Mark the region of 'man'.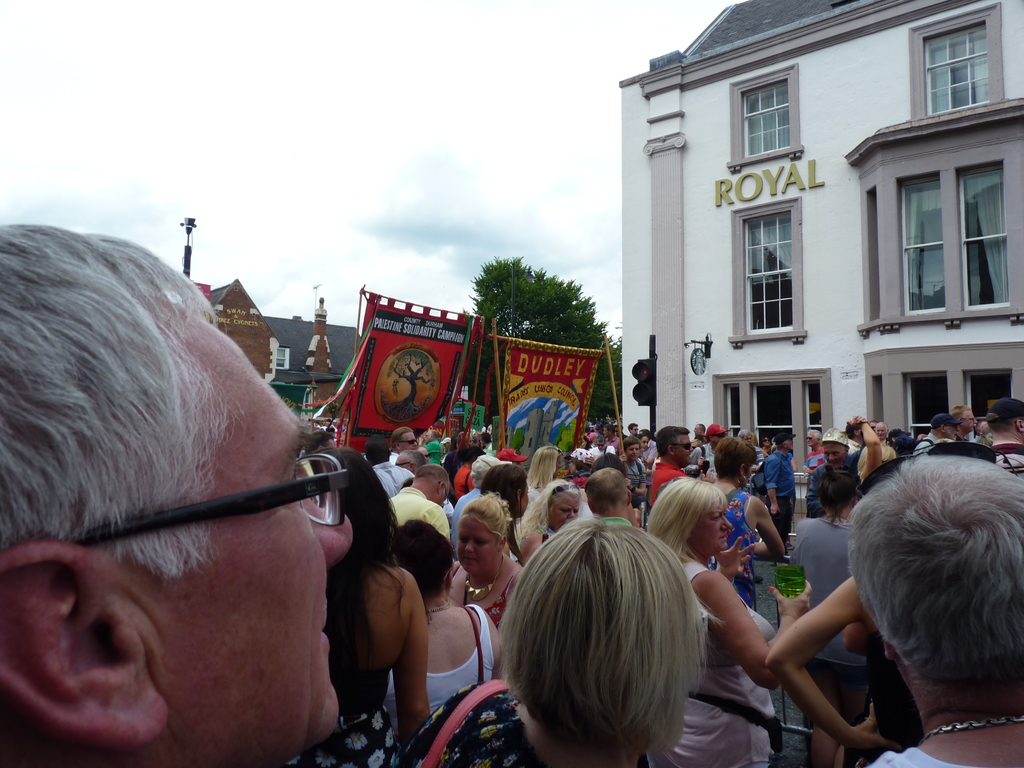
Region: box=[587, 466, 644, 531].
